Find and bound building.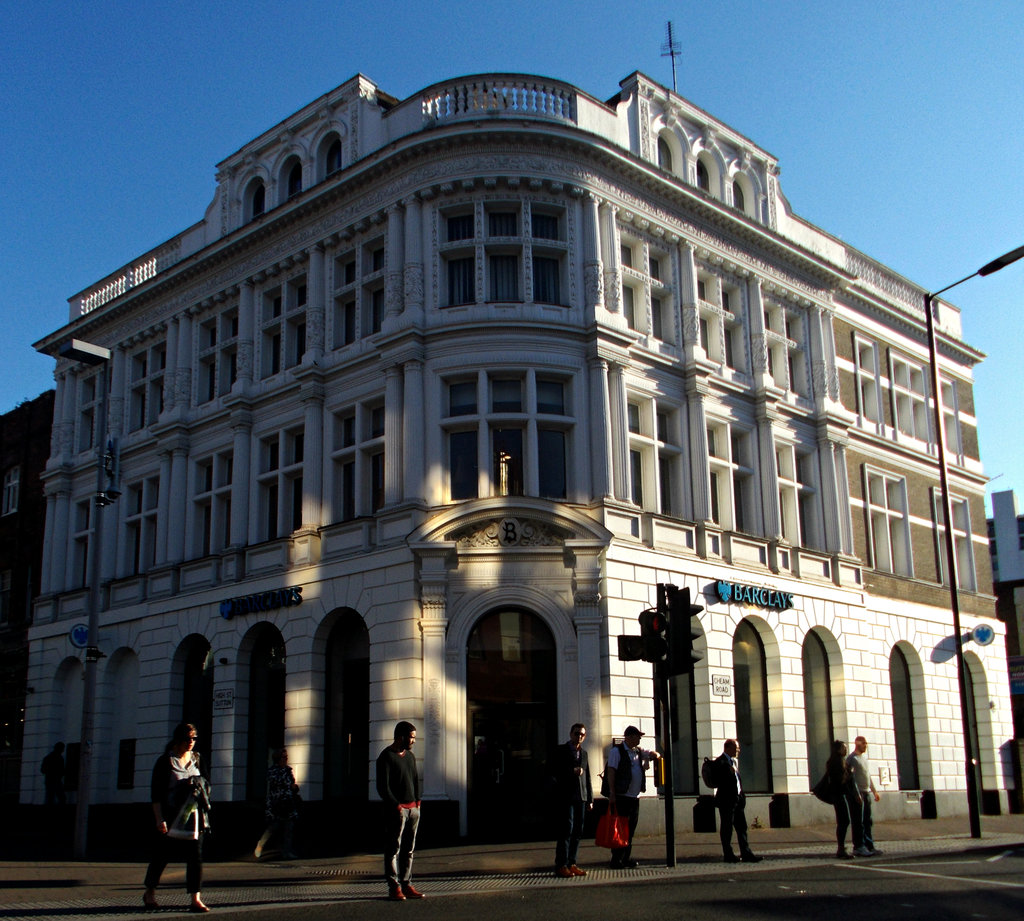
Bound: x1=0, y1=383, x2=55, y2=847.
